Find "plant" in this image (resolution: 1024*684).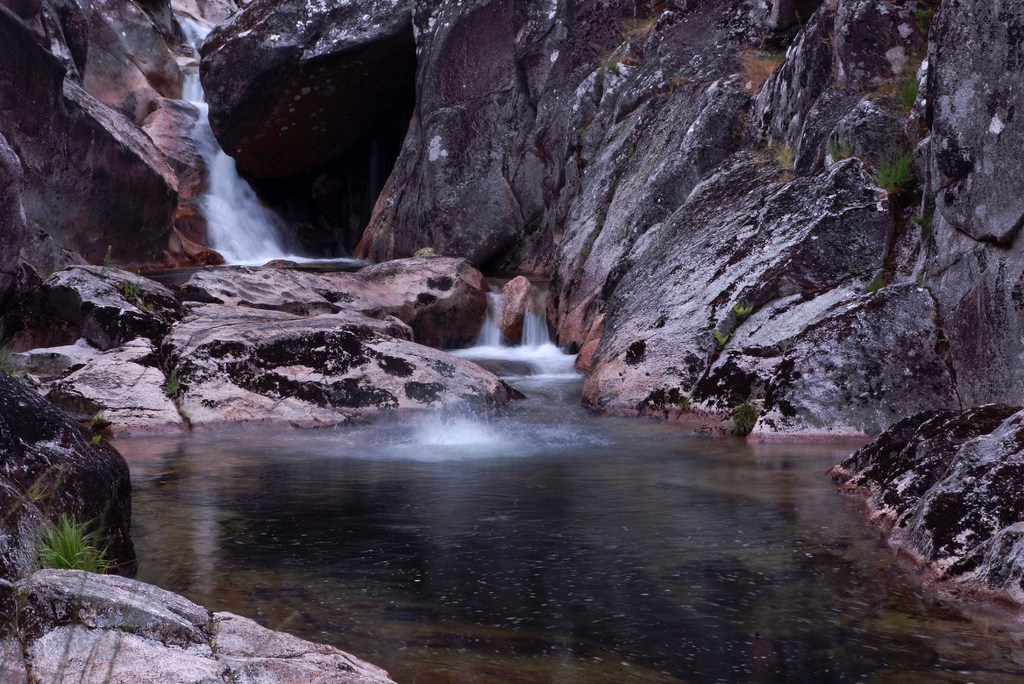
locate(99, 244, 118, 279).
